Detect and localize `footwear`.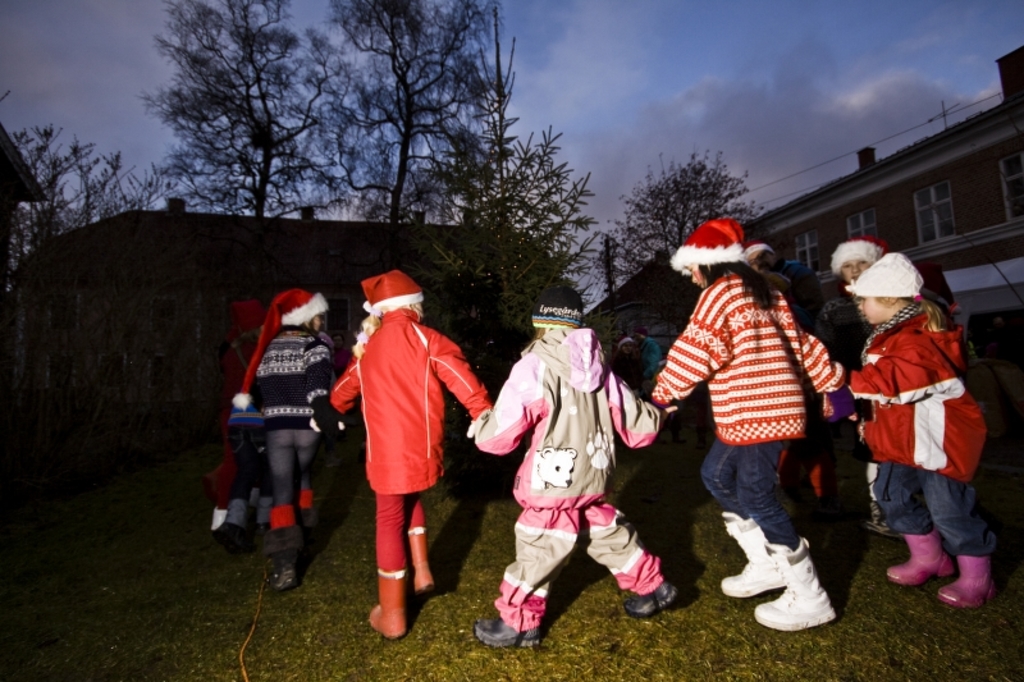
Localized at left=476, top=621, right=536, bottom=653.
